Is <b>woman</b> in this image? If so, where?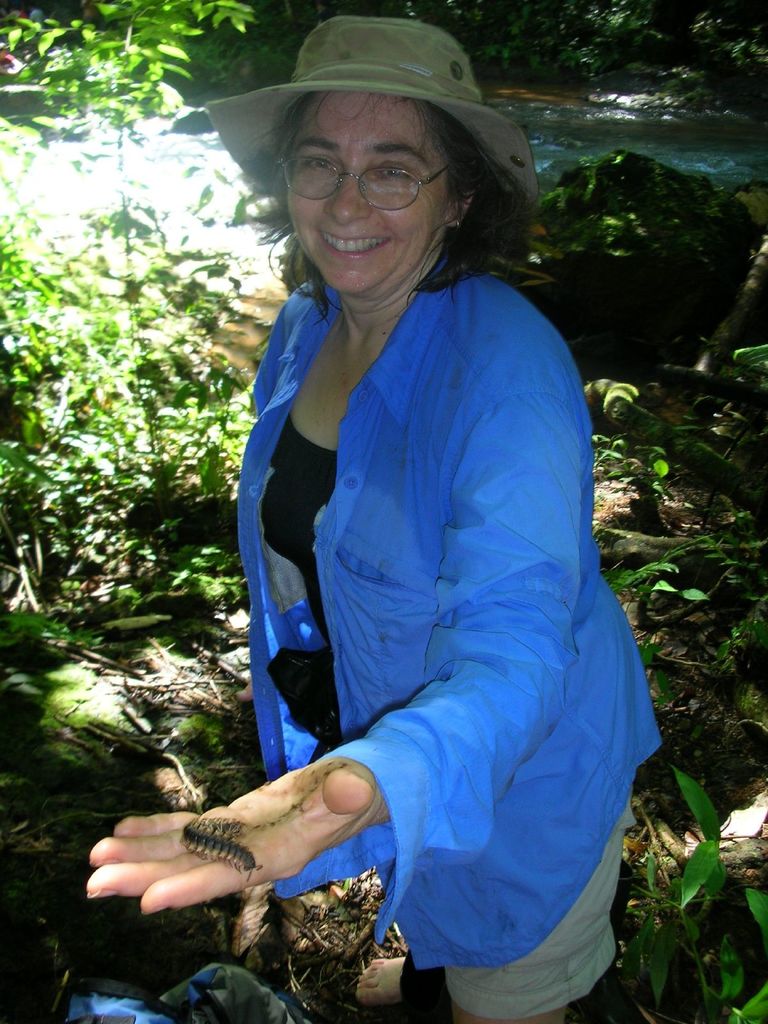
Yes, at [left=182, top=18, right=623, bottom=1017].
